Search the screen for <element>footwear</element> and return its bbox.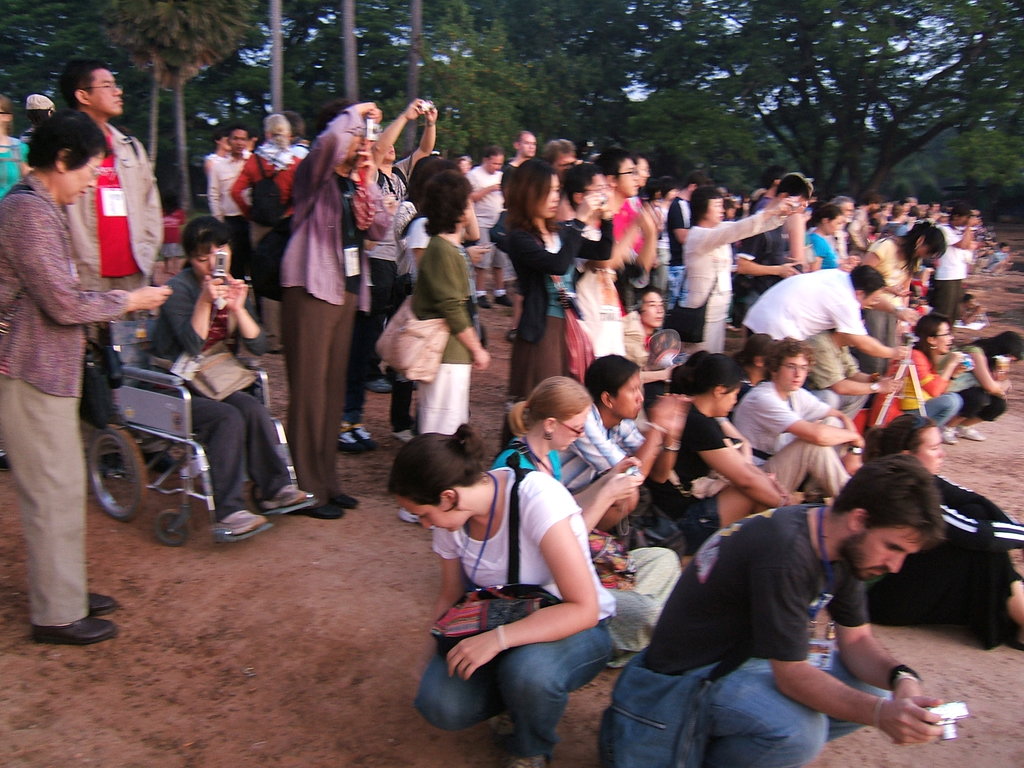
Found: l=959, t=423, r=985, b=440.
